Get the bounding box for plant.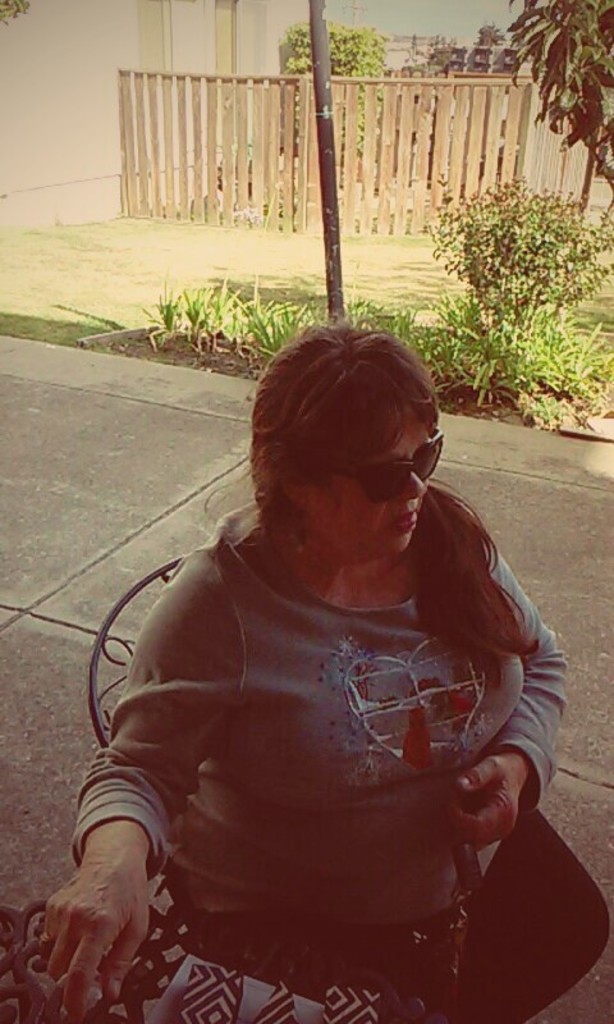
<box>399,133,608,424</box>.
